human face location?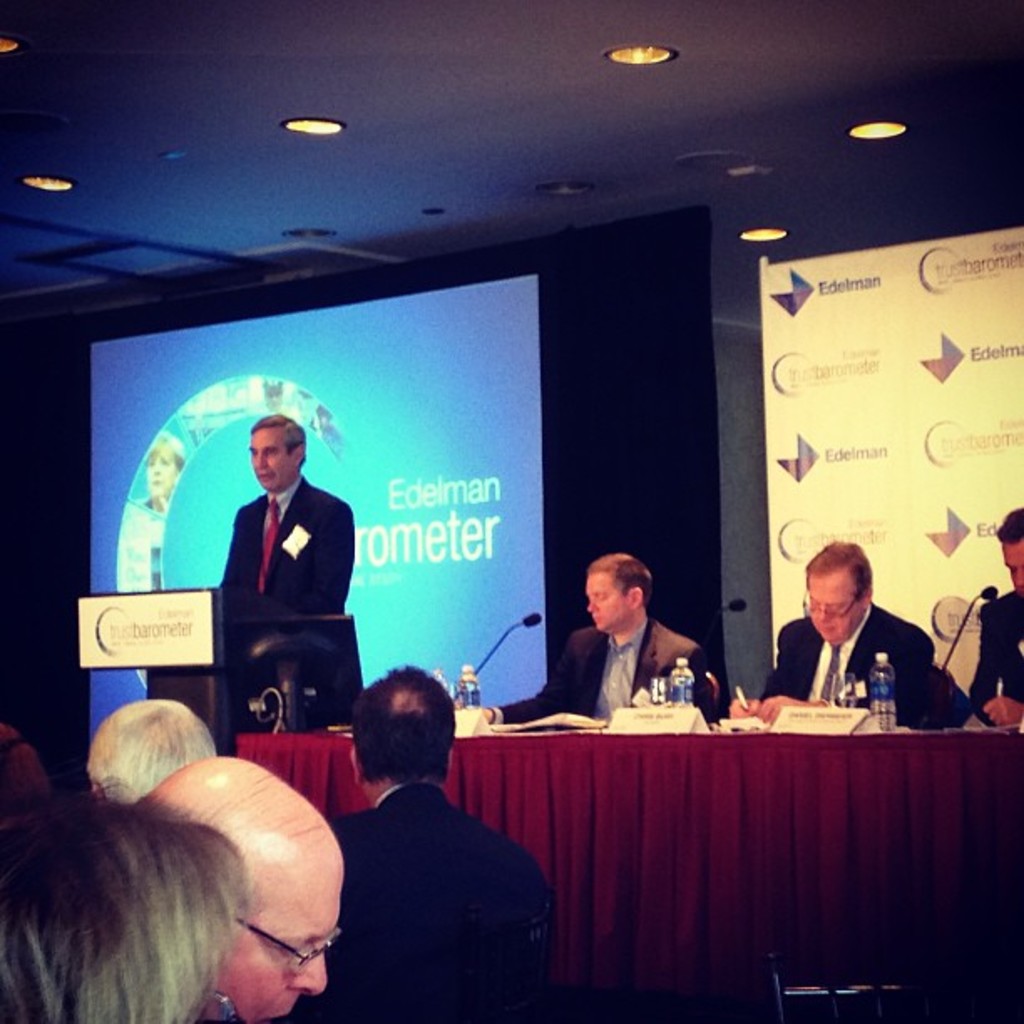
218 863 338 1022
